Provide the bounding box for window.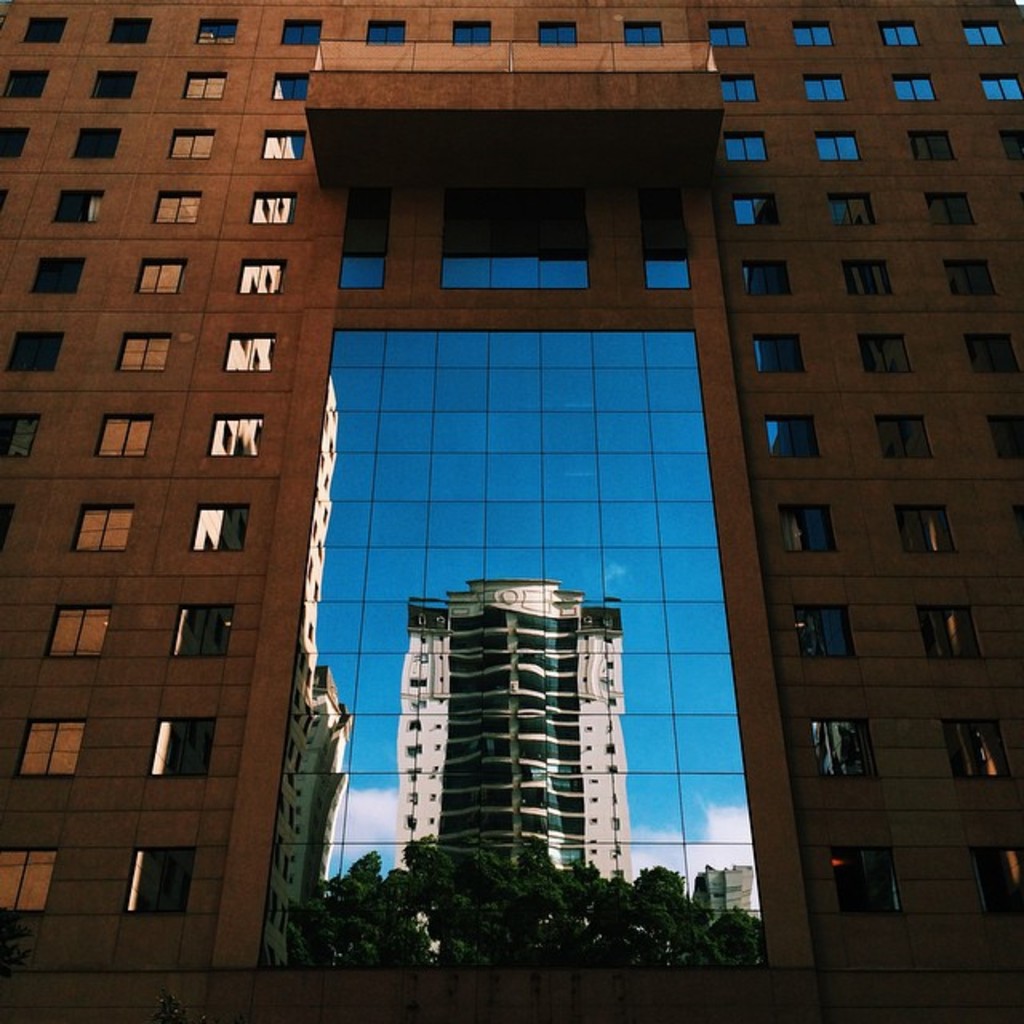
x1=754, y1=330, x2=792, y2=373.
